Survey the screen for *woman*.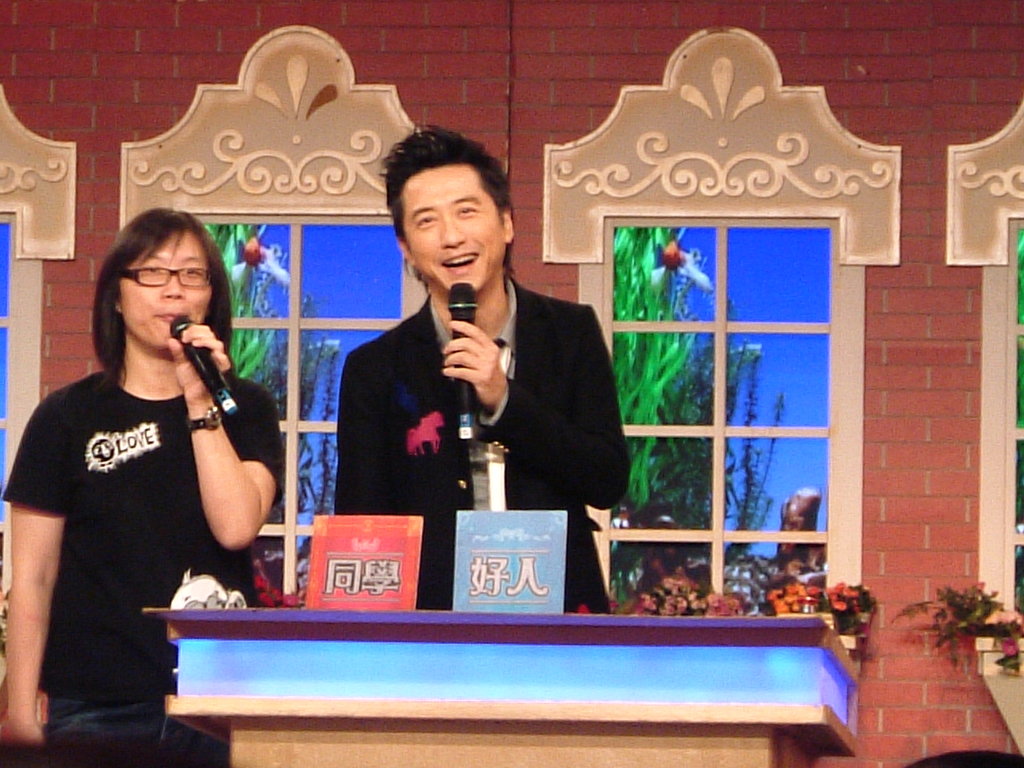
Survey found: [left=0, top=200, right=285, bottom=767].
